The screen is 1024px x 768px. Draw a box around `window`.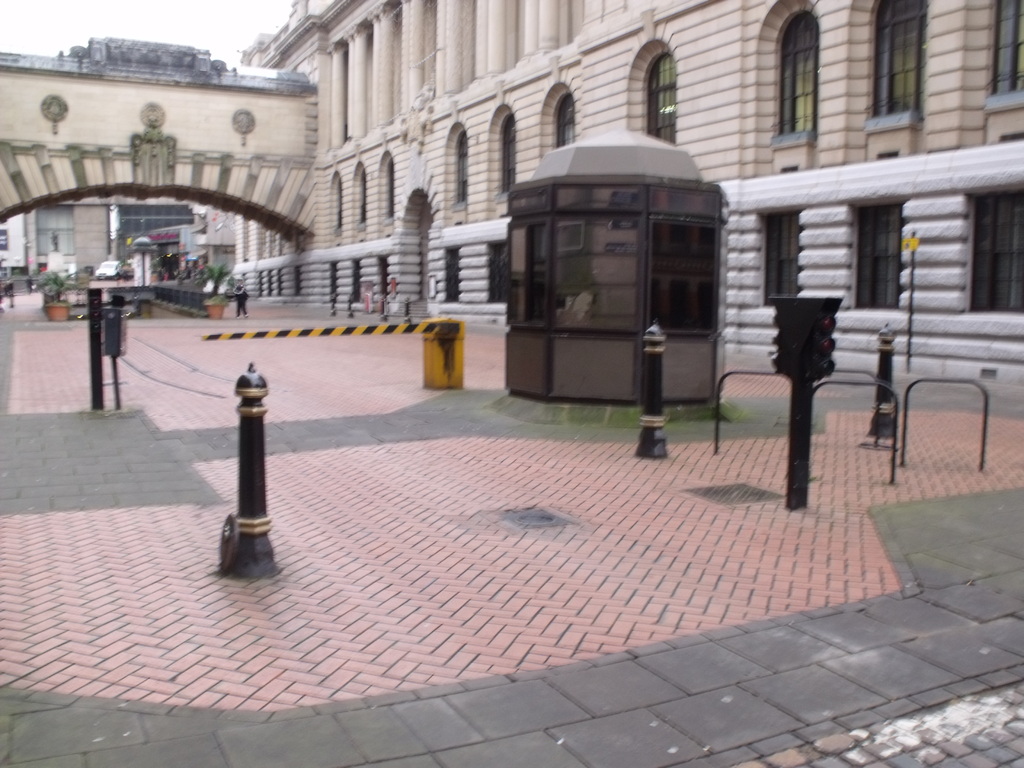
x1=38 y1=203 x2=75 y2=259.
